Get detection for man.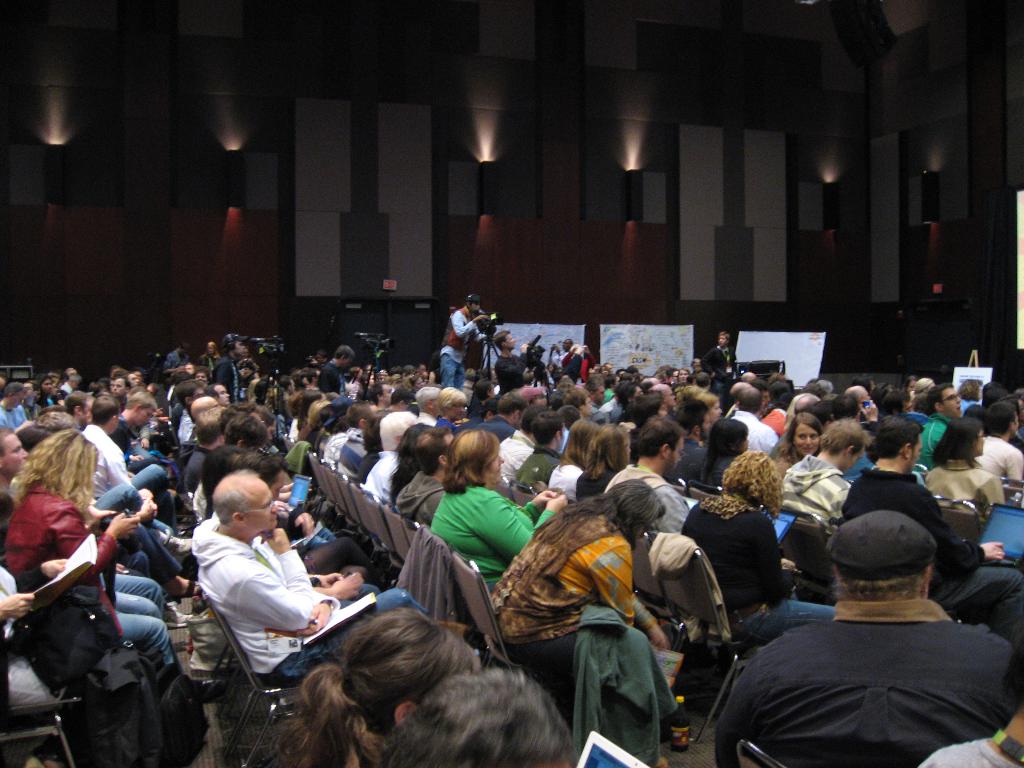
Detection: [187,474,468,688].
